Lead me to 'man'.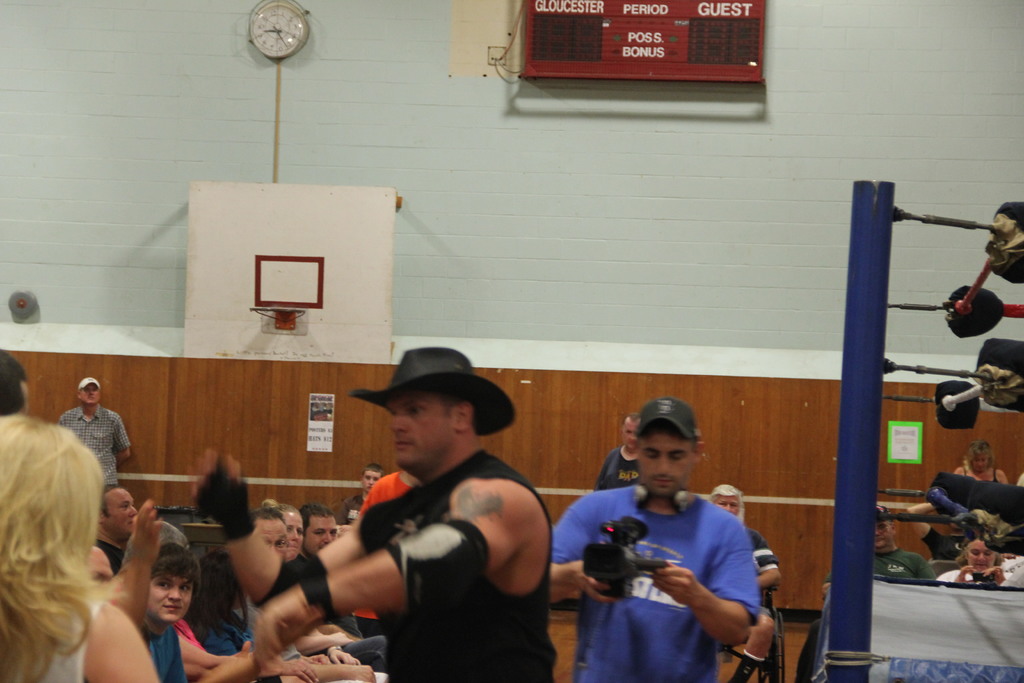
Lead to box=[124, 523, 246, 682].
